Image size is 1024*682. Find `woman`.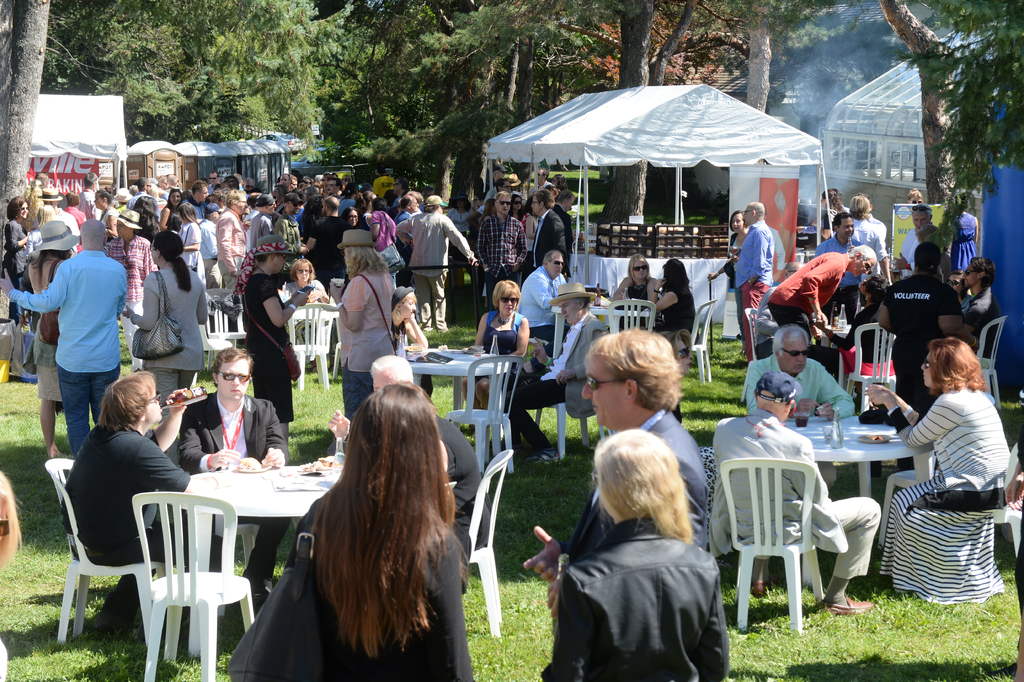
Rect(29, 220, 76, 457).
